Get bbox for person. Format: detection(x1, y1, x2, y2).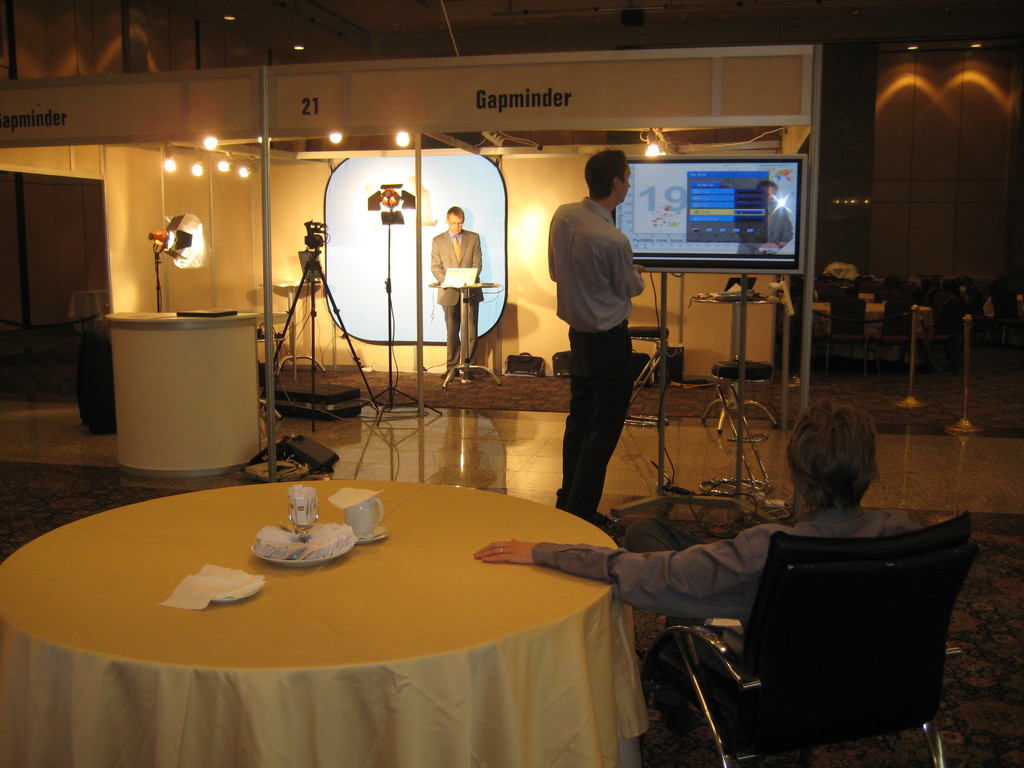
detection(547, 146, 650, 531).
